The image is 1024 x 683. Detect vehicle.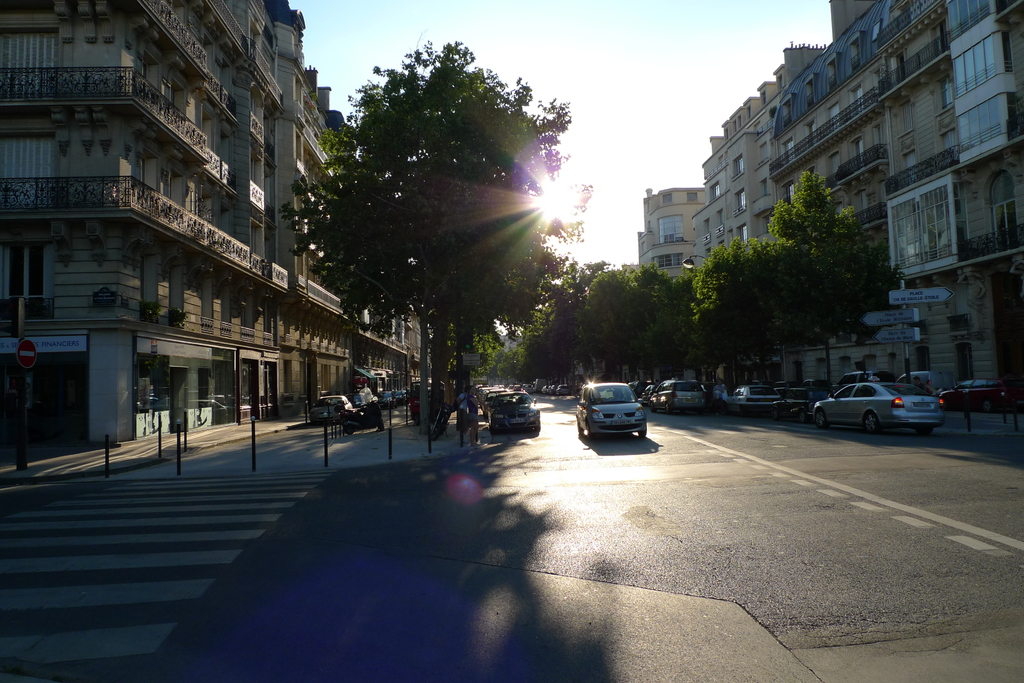
Detection: Rect(312, 395, 353, 426).
